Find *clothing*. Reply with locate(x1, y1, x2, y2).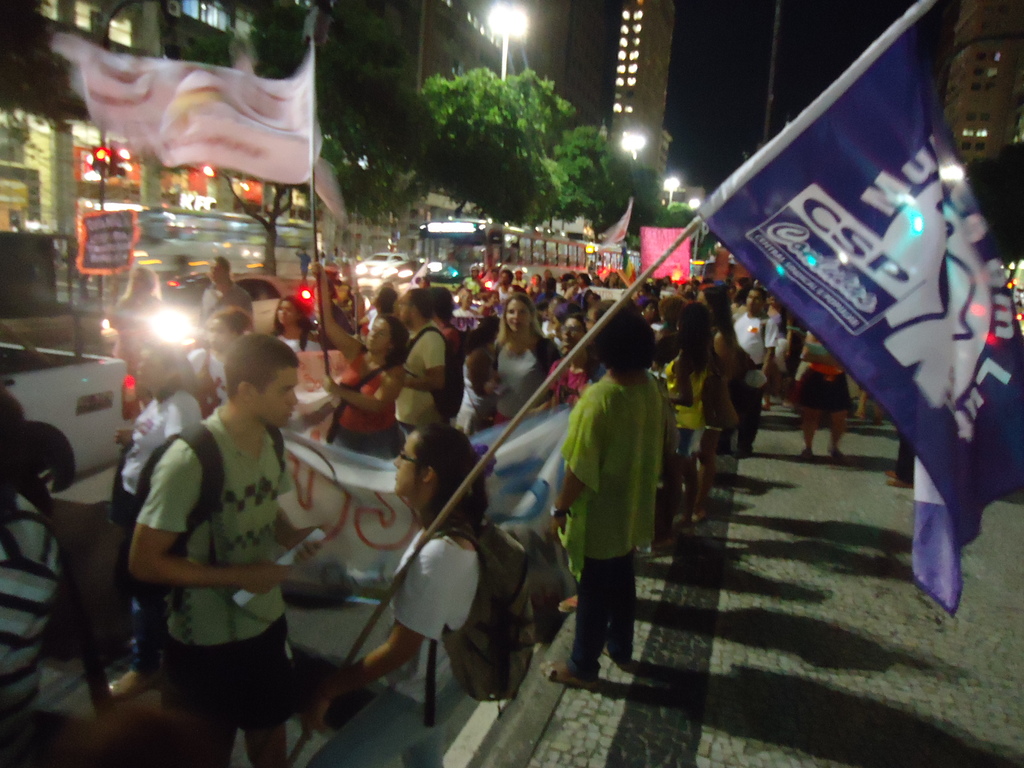
locate(134, 399, 303, 730).
